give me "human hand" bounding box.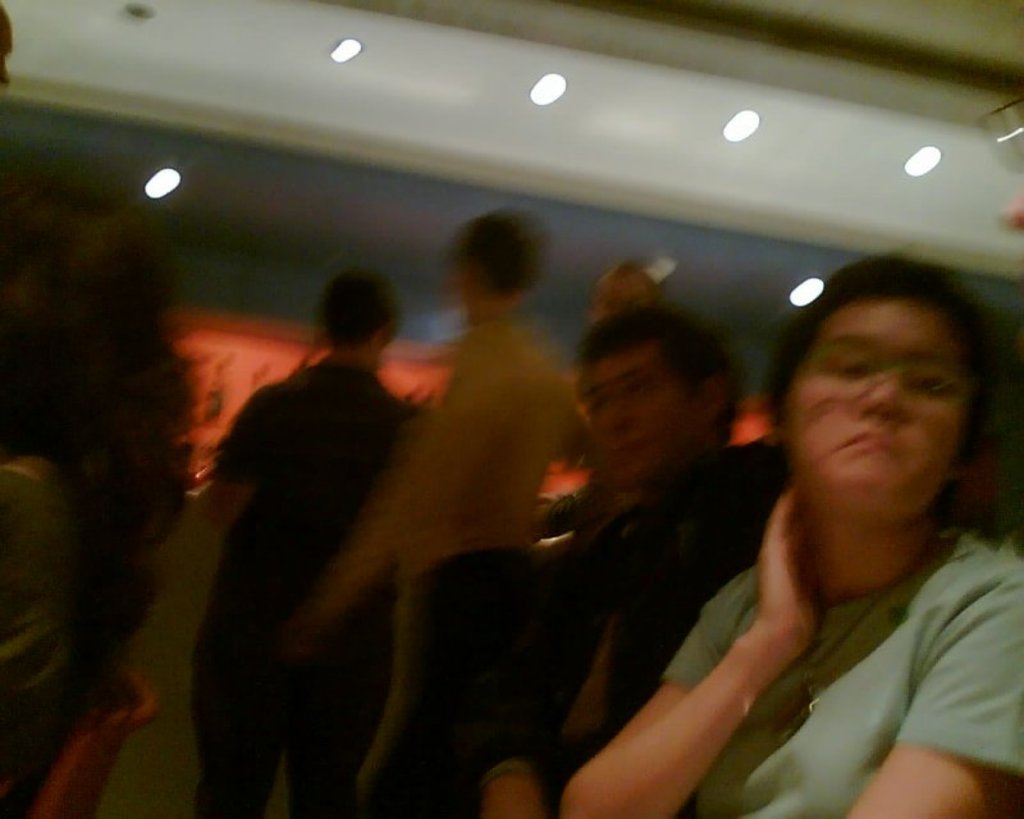
BBox(477, 779, 548, 818).
